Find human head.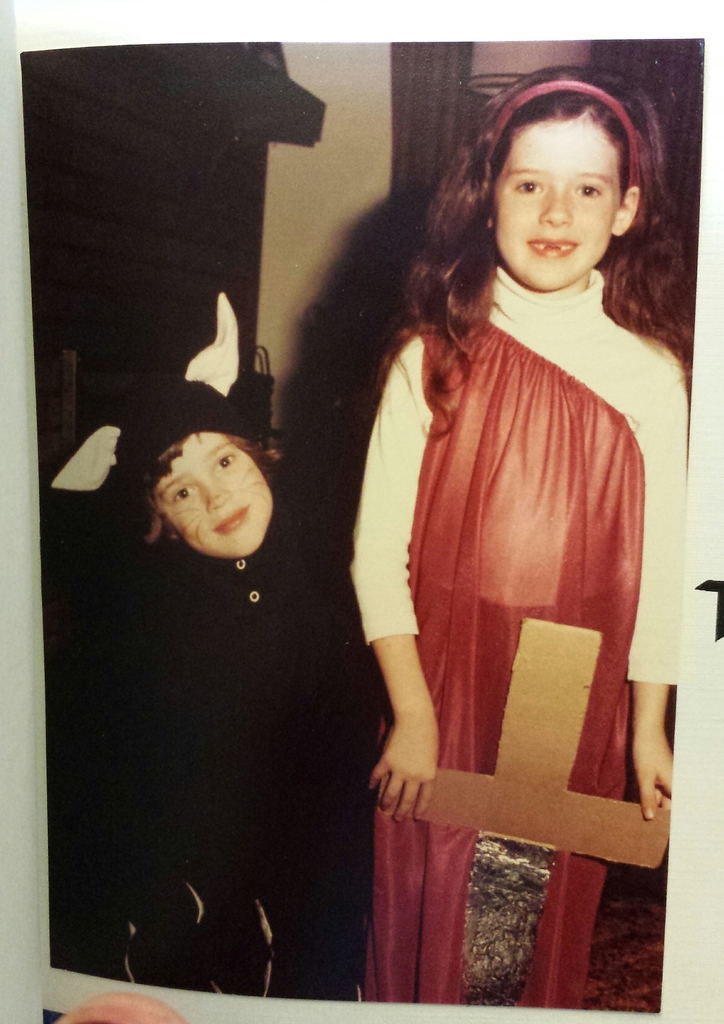
bbox=[477, 63, 645, 292].
